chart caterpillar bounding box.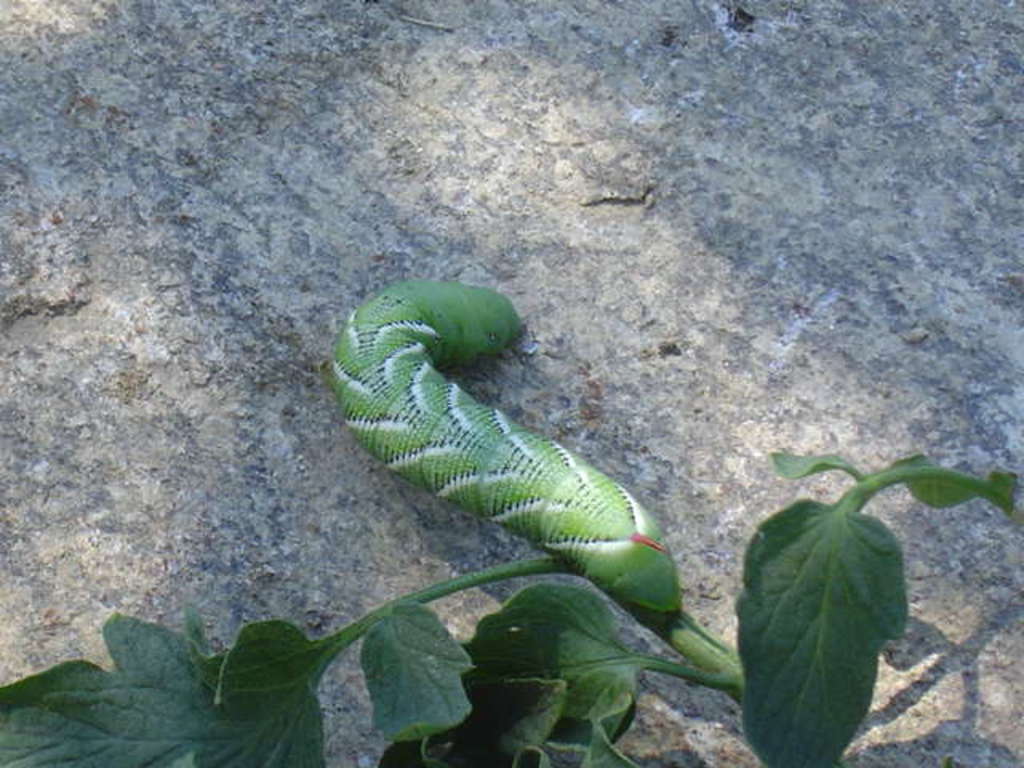
Charted: rect(330, 275, 682, 614).
